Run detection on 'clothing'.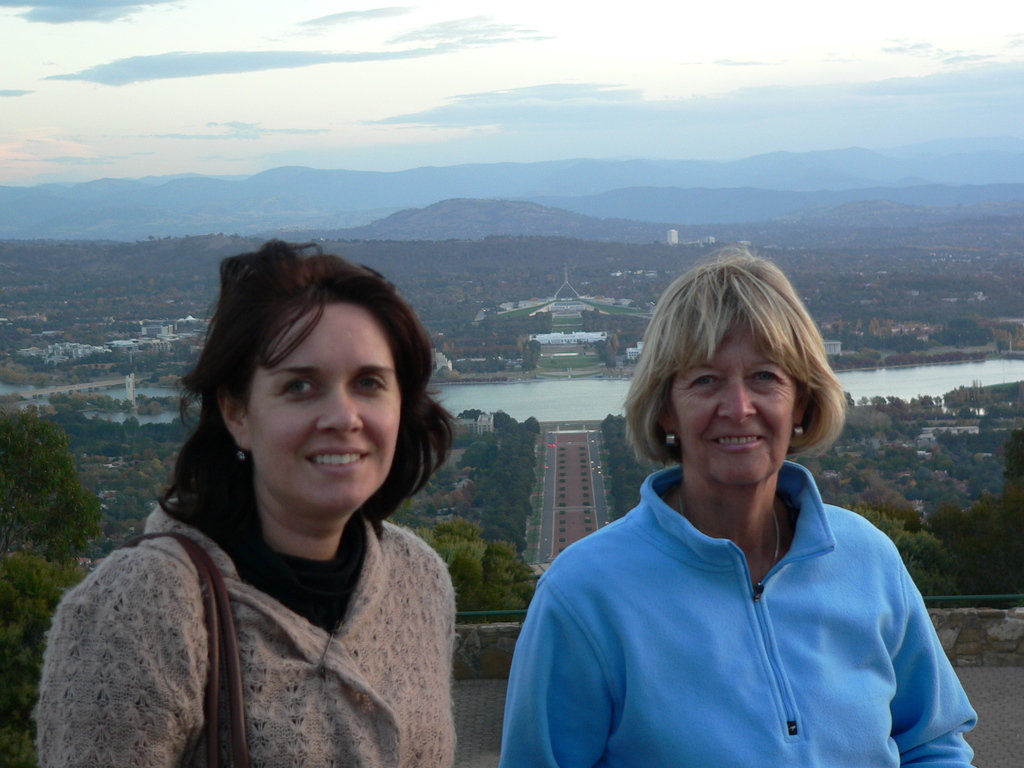
Result: bbox(34, 496, 457, 767).
